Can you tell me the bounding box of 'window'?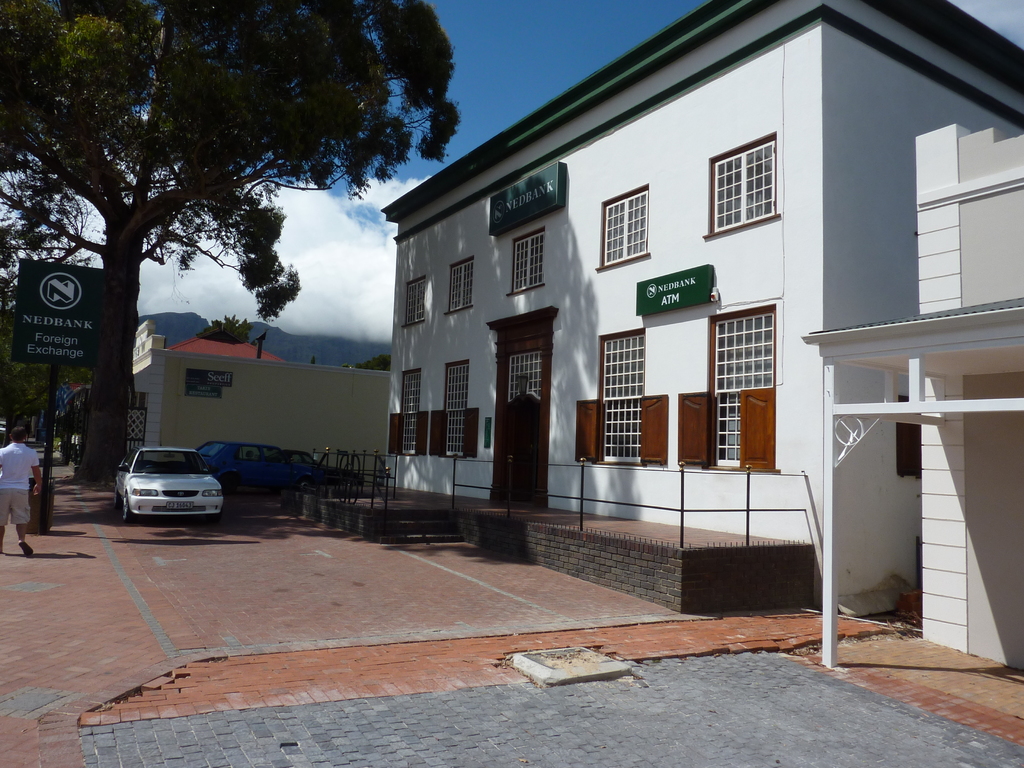
crop(707, 132, 776, 236).
